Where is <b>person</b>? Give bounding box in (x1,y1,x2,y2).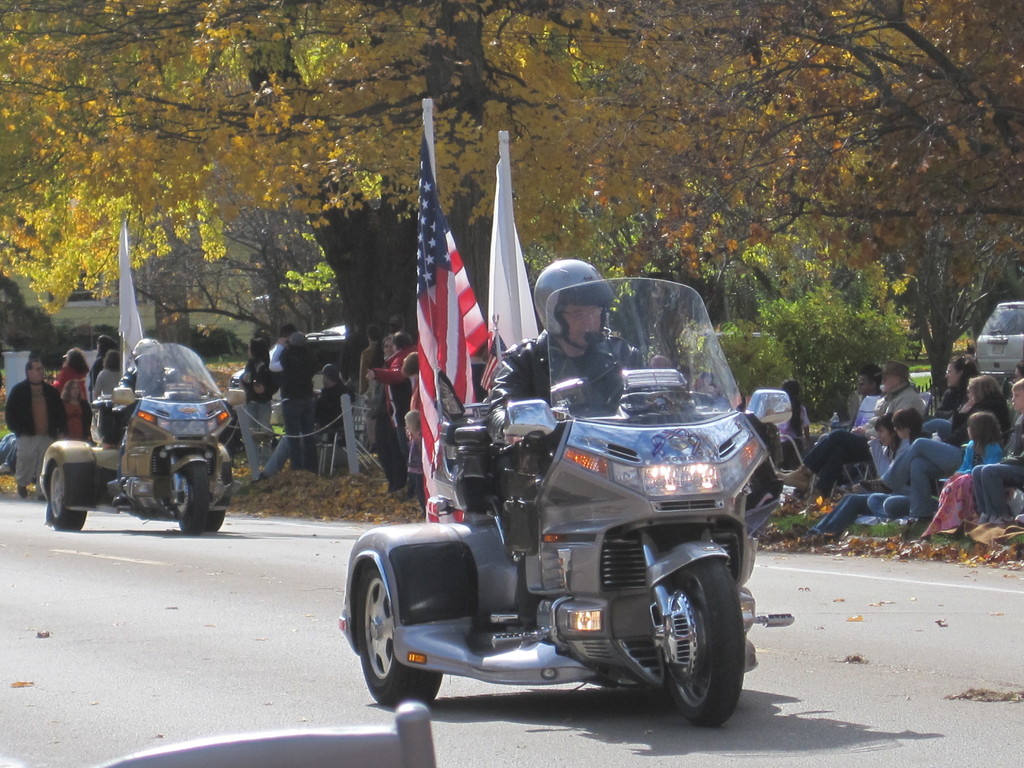
(126,344,237,434).
